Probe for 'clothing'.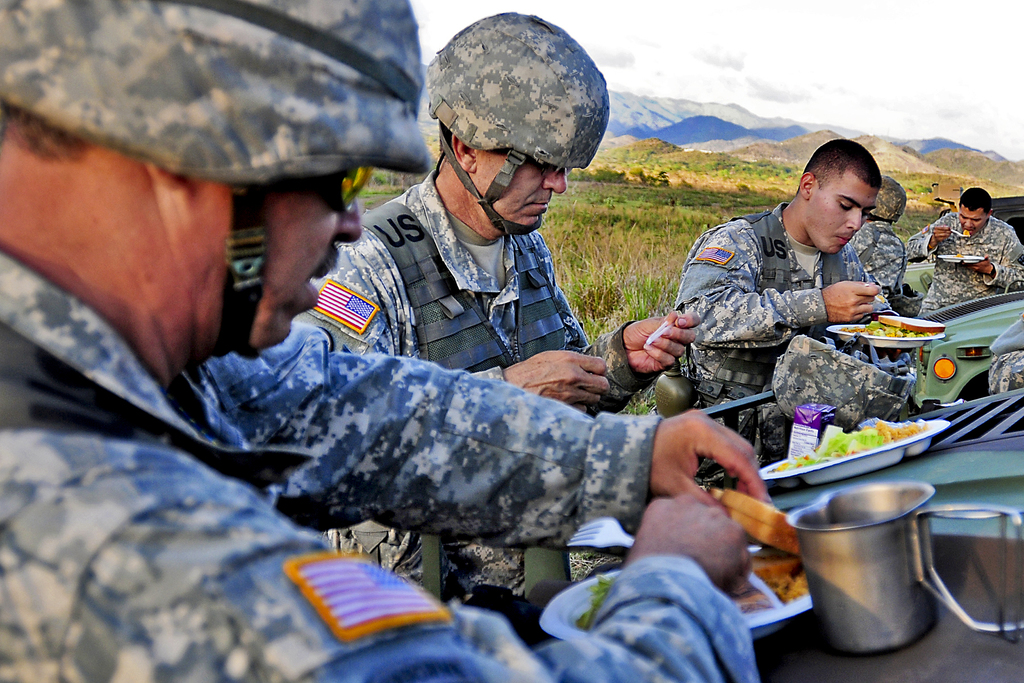
Probe result: bbox=(906, 210, 1020, 317).
